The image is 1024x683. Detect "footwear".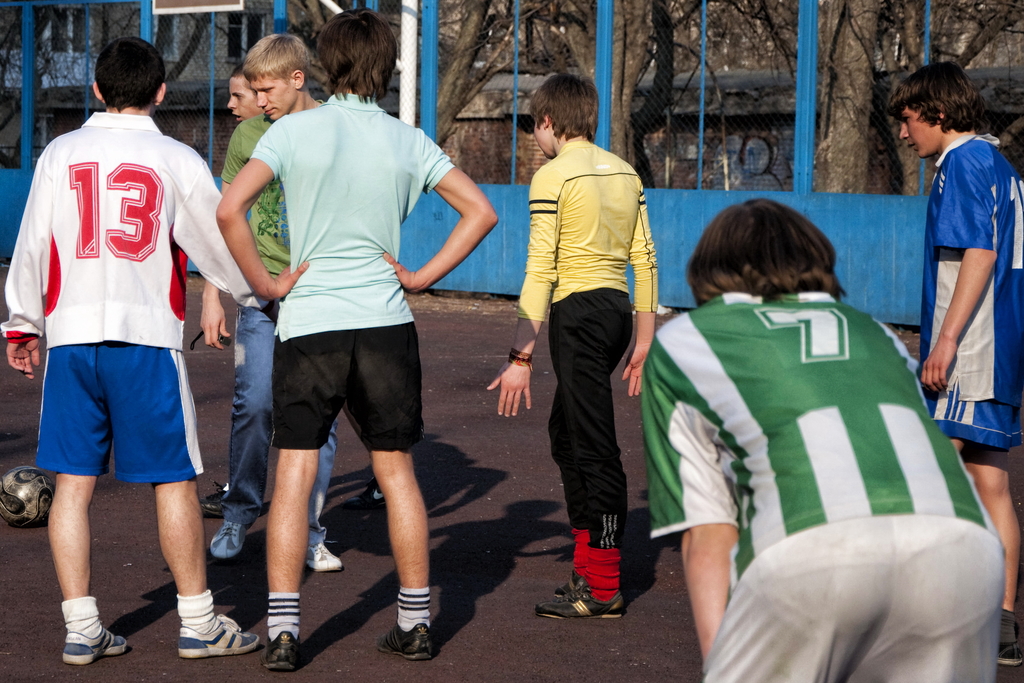
Detection: 200/496/226/518.
